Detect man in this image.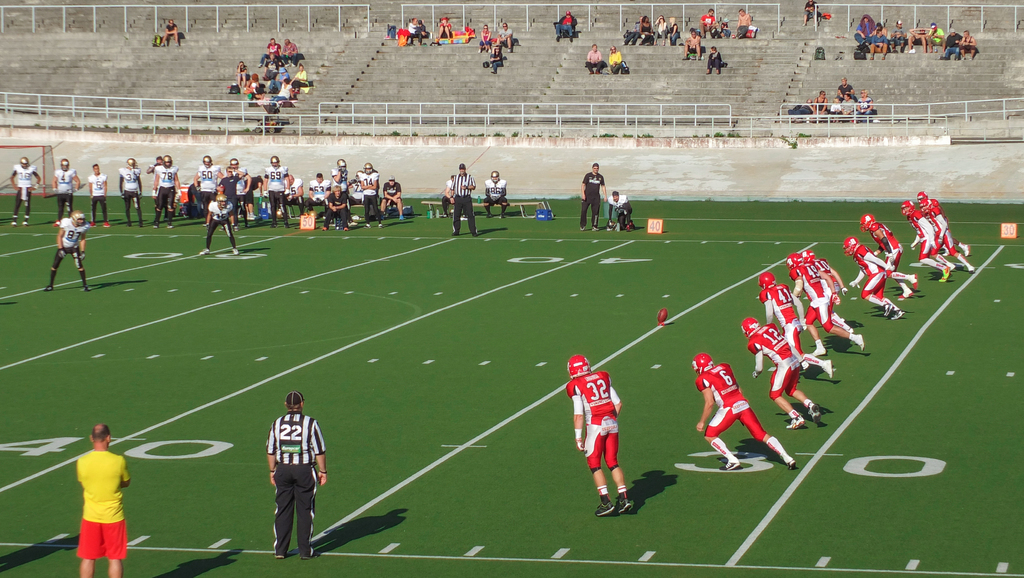
Detection: x1=787 y1=99 x2=815 y2=120.
